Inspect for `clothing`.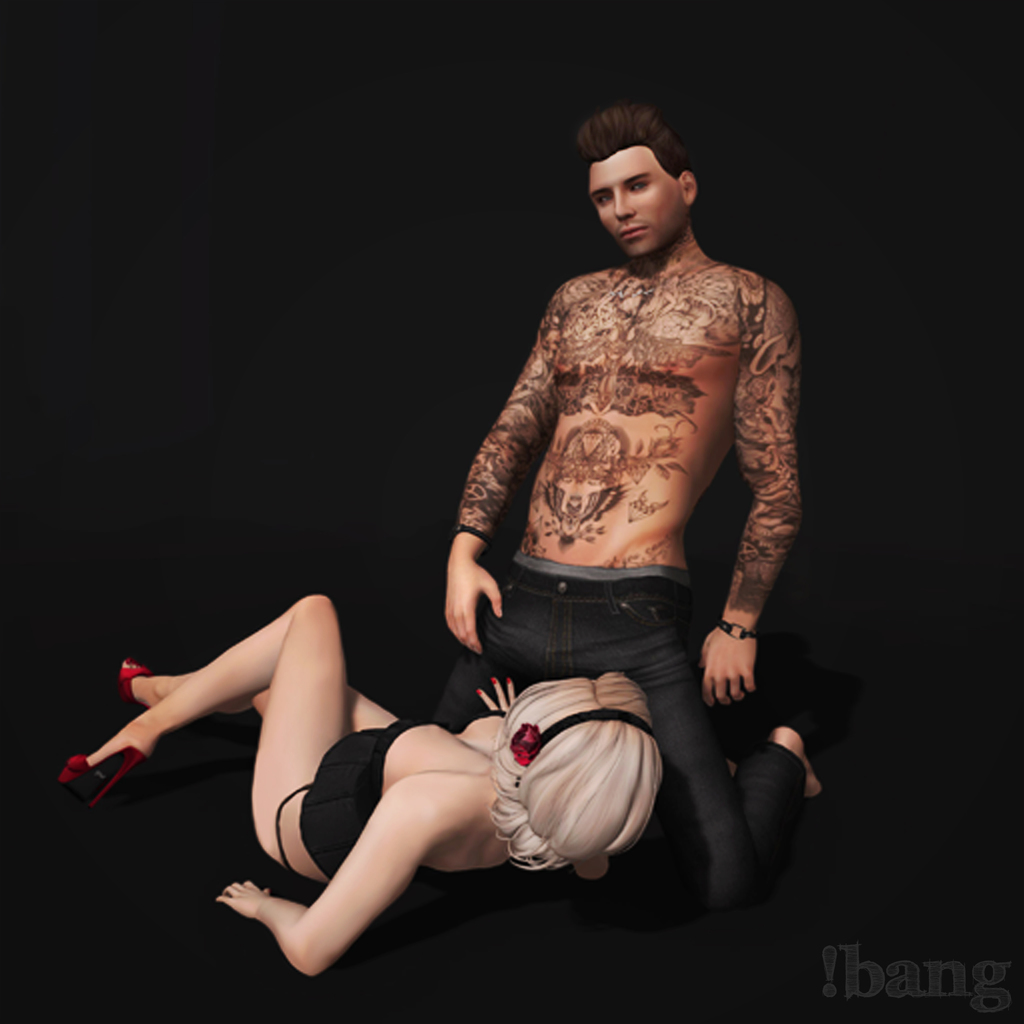
Inspection: box=[275, 712, 548, 903].
